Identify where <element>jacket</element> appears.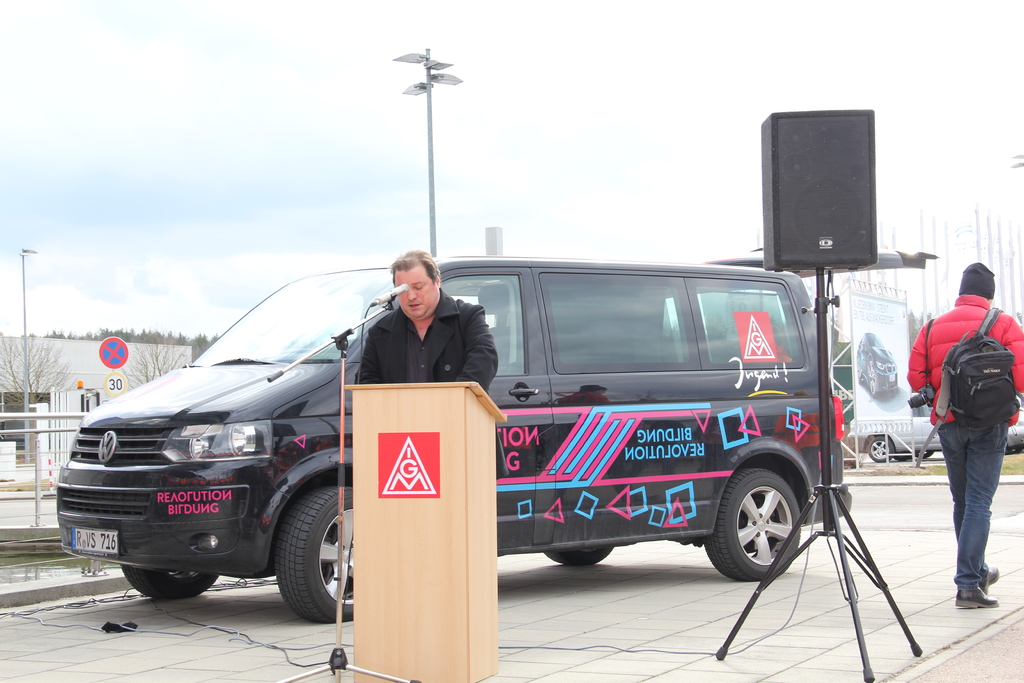
Appears at {"left": 909, "top": 293, "right": 1023, "bottom": 420}.
